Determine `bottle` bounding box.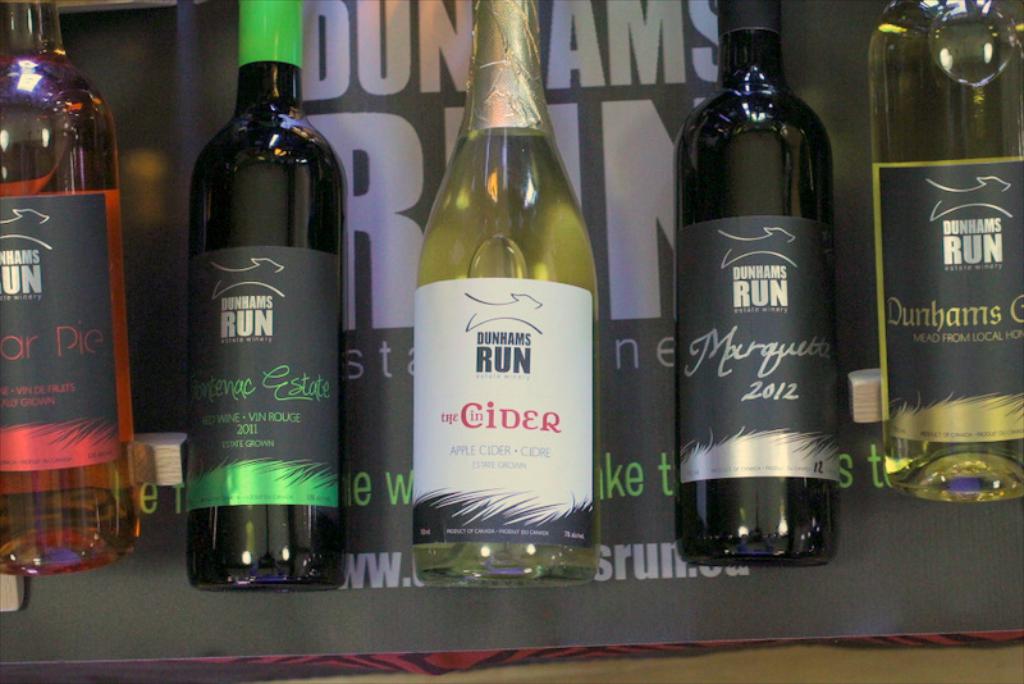
Determined: [left=165, top=41, right=351, bottom=574].
